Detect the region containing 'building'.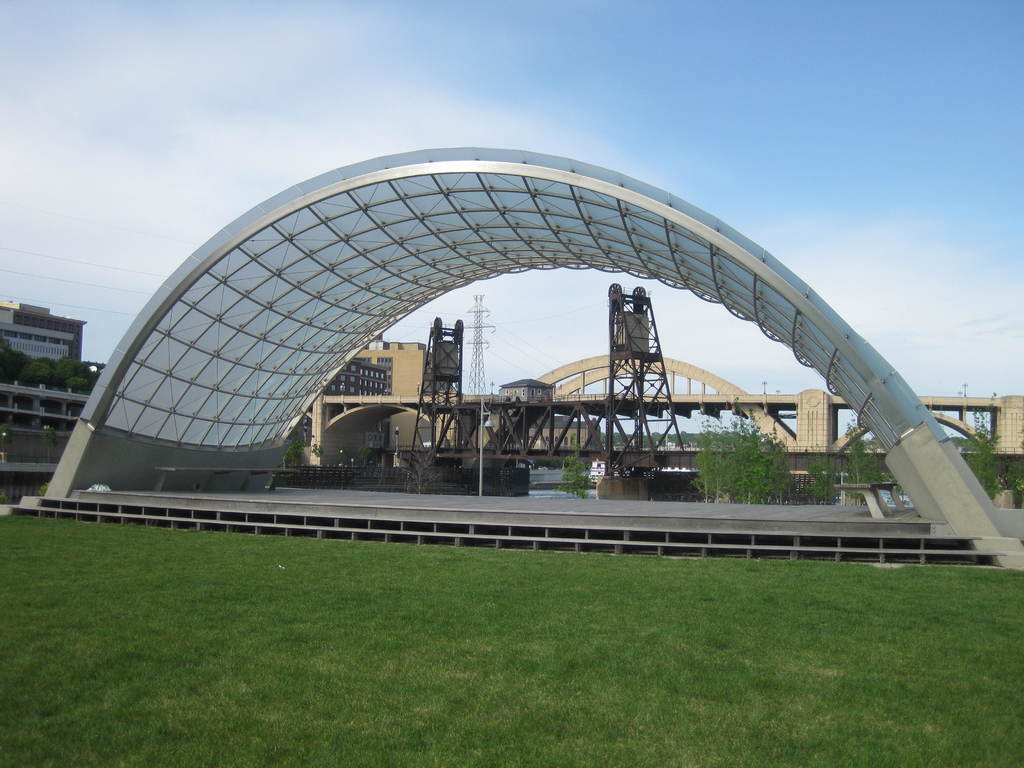
0 375 86 431.
